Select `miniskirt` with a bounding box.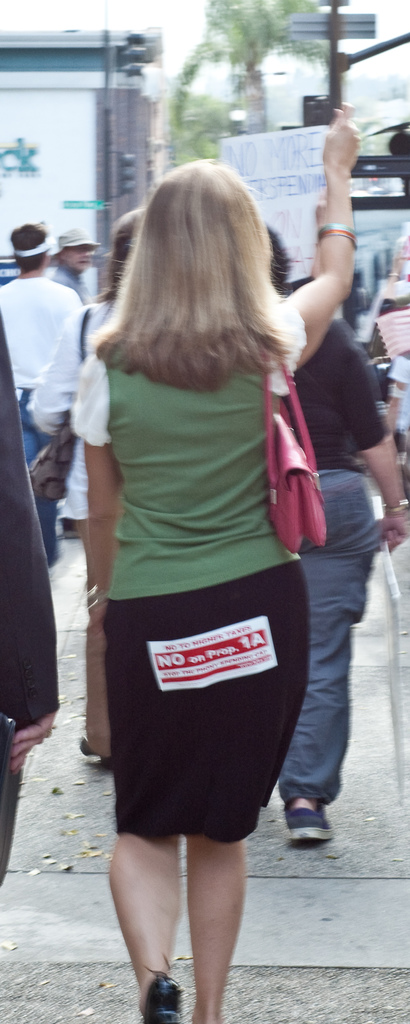
box(101, 559, 314, 845).
